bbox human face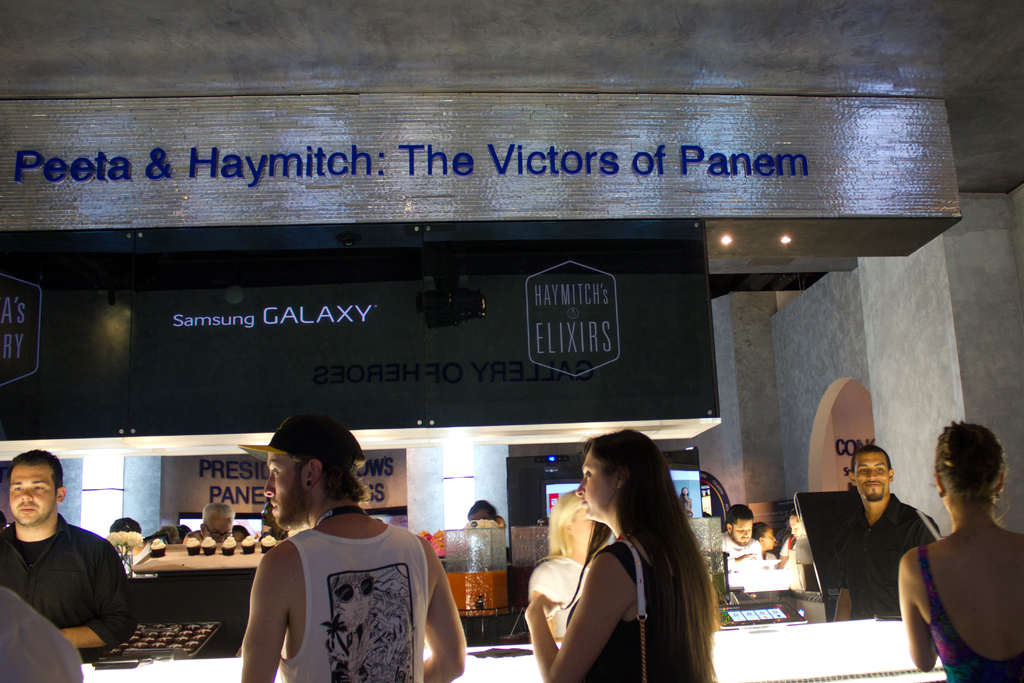
crop(575, 456, 613, 522)
